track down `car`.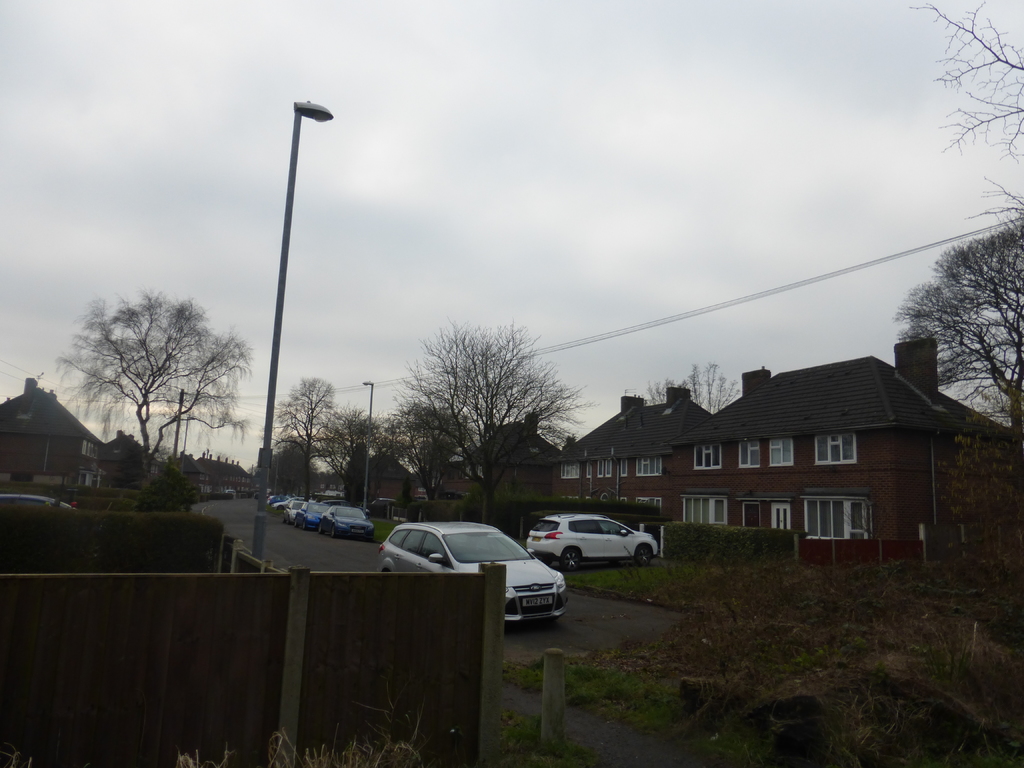
Tracked to 366/495/403/515.
